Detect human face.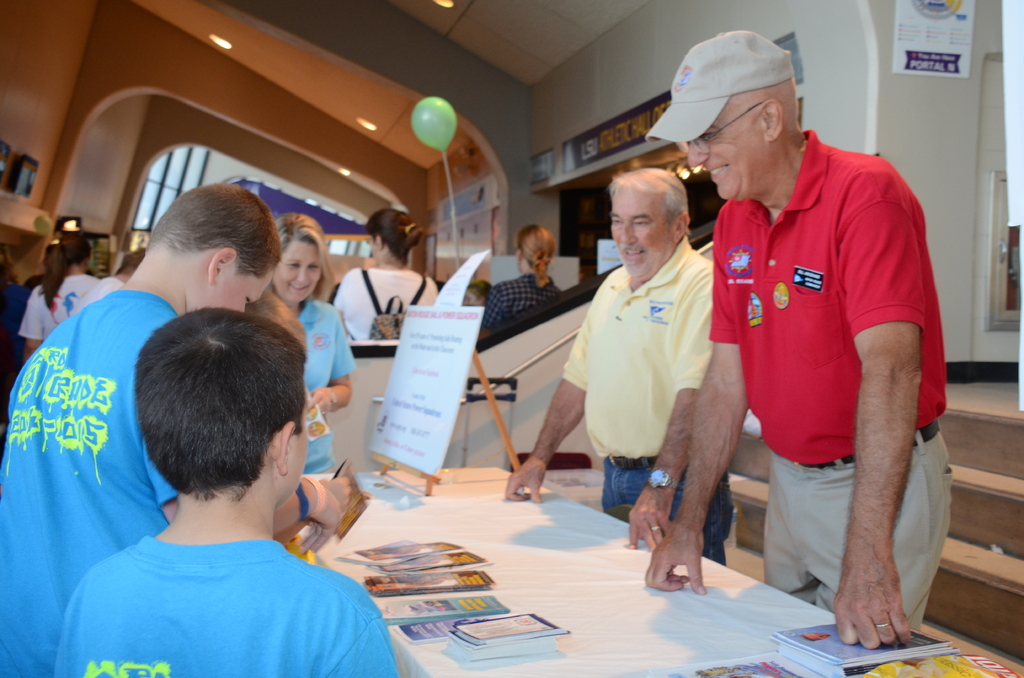
Detected at 237,274,273,316.
